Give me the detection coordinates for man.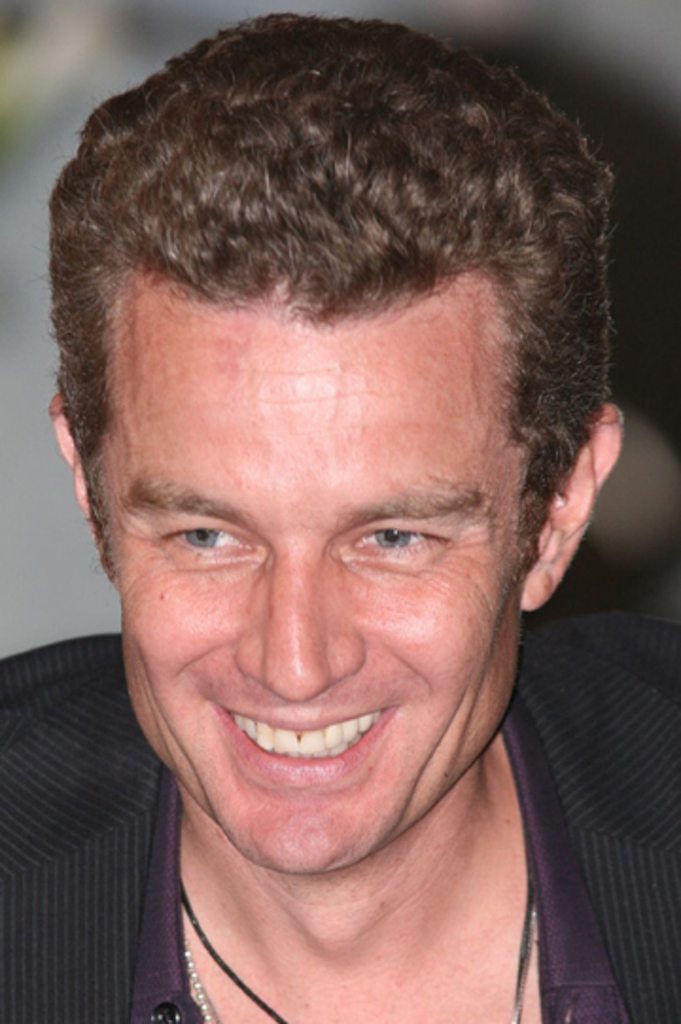
[x1=0, y1=6, x2=679, y2=1022].
